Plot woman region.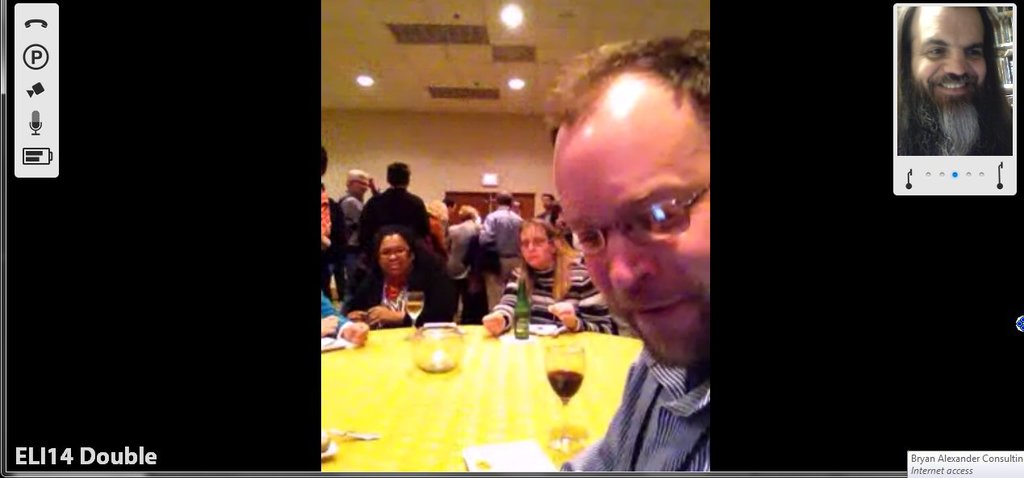
Plotted at bbox=(341, 229, 440, 333).
